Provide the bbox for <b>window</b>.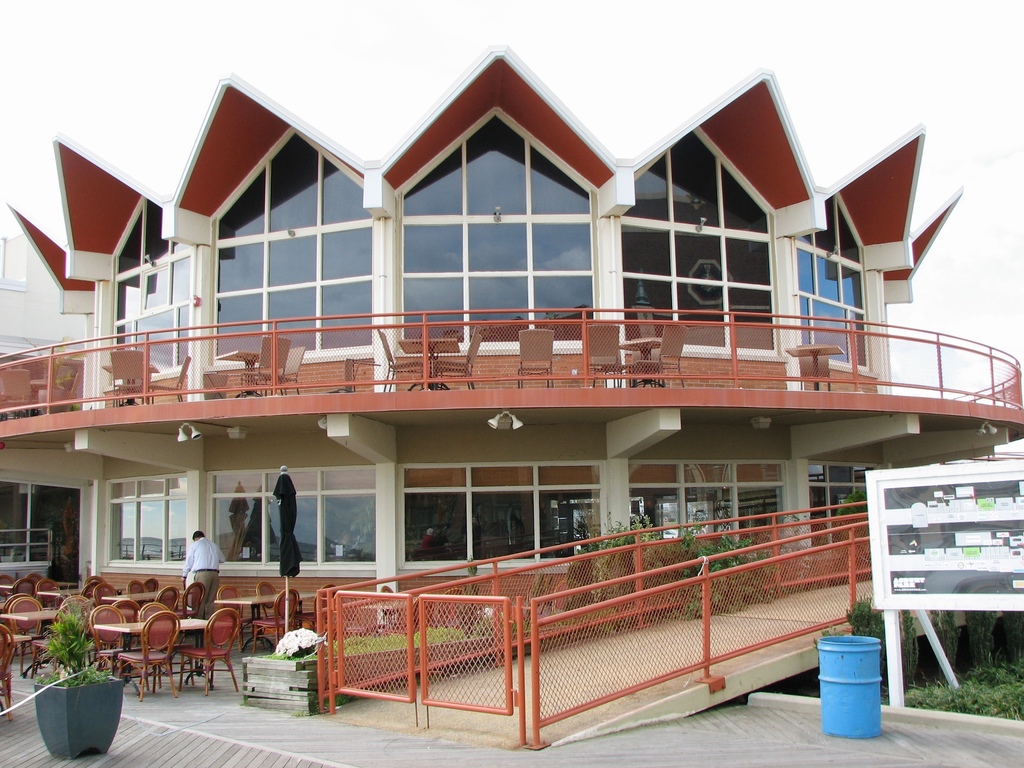
(left=798, top=199, right=870, bottom=367).
